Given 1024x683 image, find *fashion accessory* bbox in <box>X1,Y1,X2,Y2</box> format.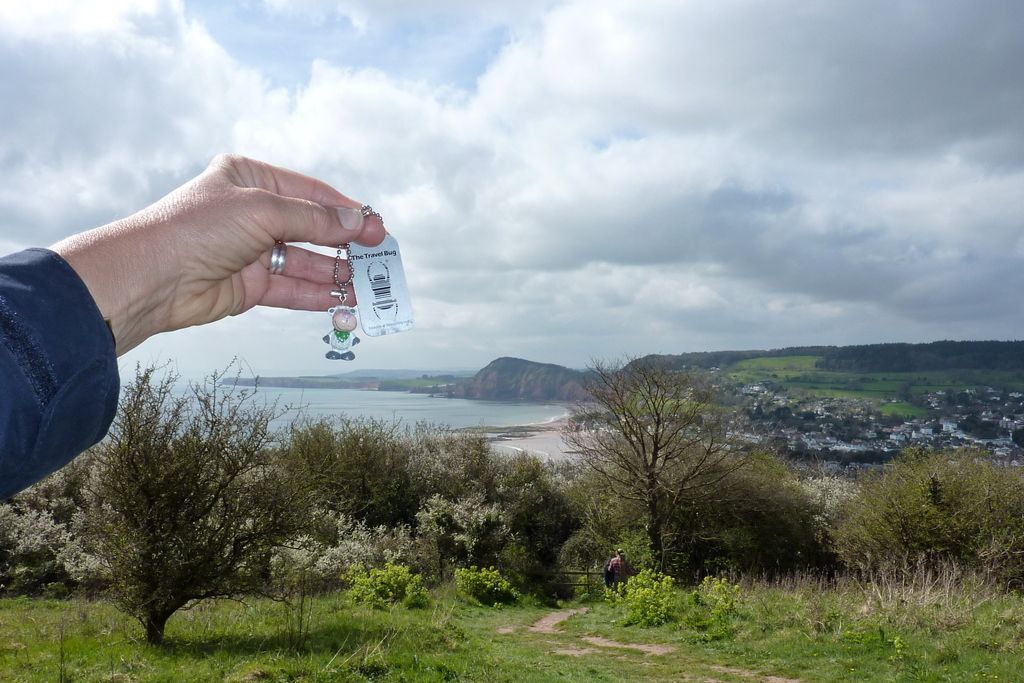
<box>266,240,290,279</box>.
